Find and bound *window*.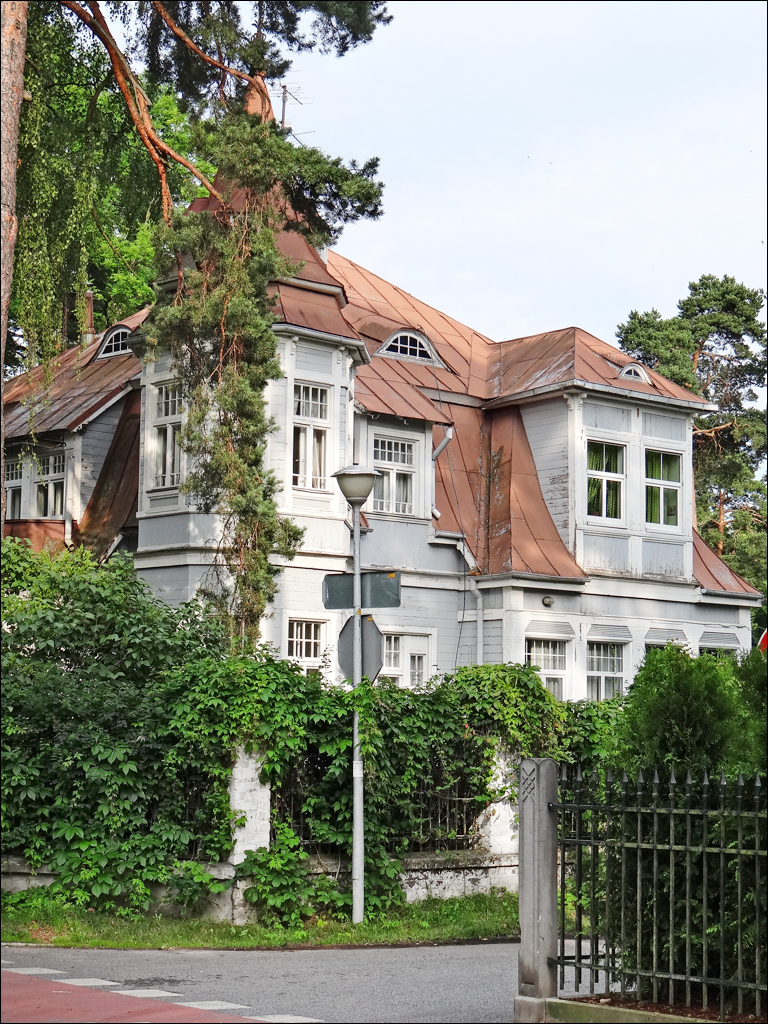
Bound: box(282, 377, 345, 503).
